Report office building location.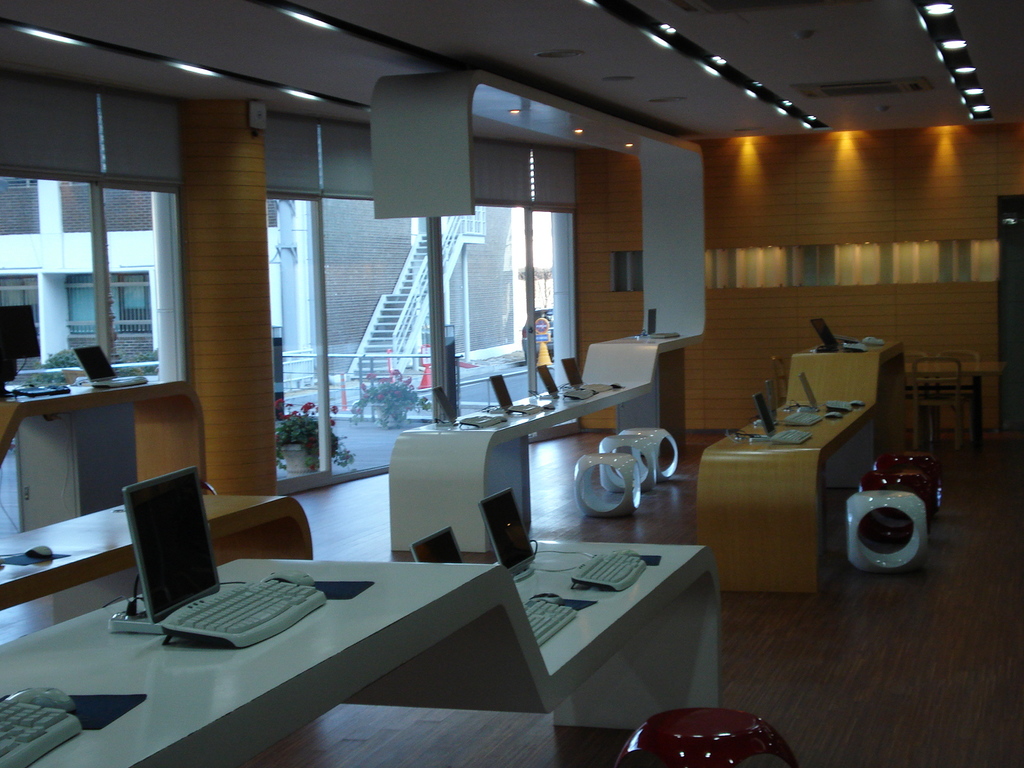
Report: bbox=[16, 11, 883, 744].
